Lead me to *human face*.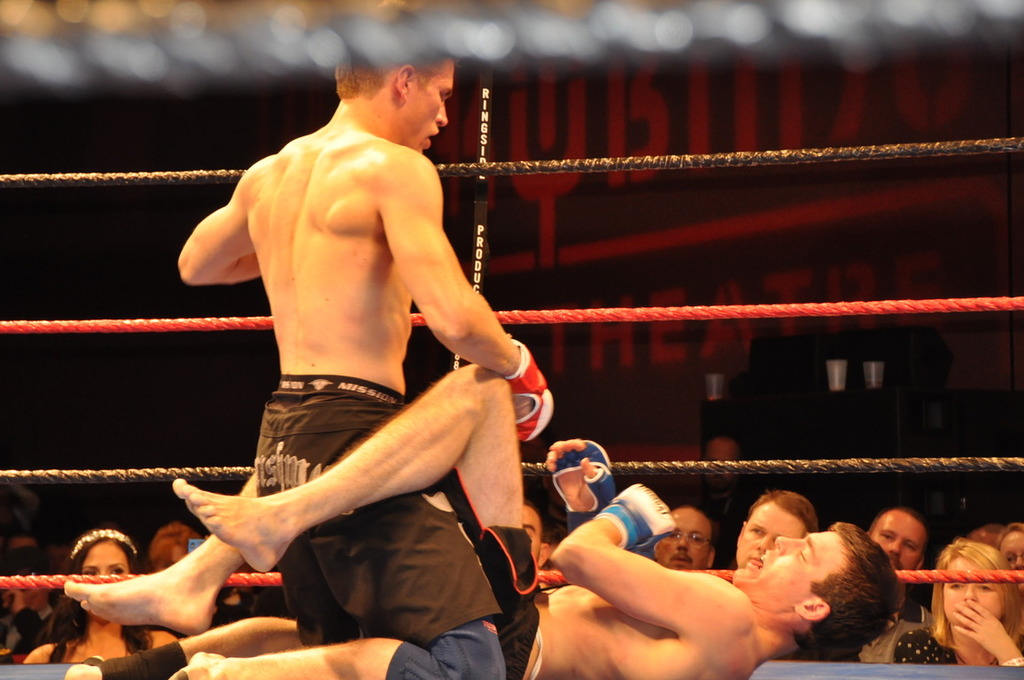
Lead to <box>396,65,452,155</box>.
